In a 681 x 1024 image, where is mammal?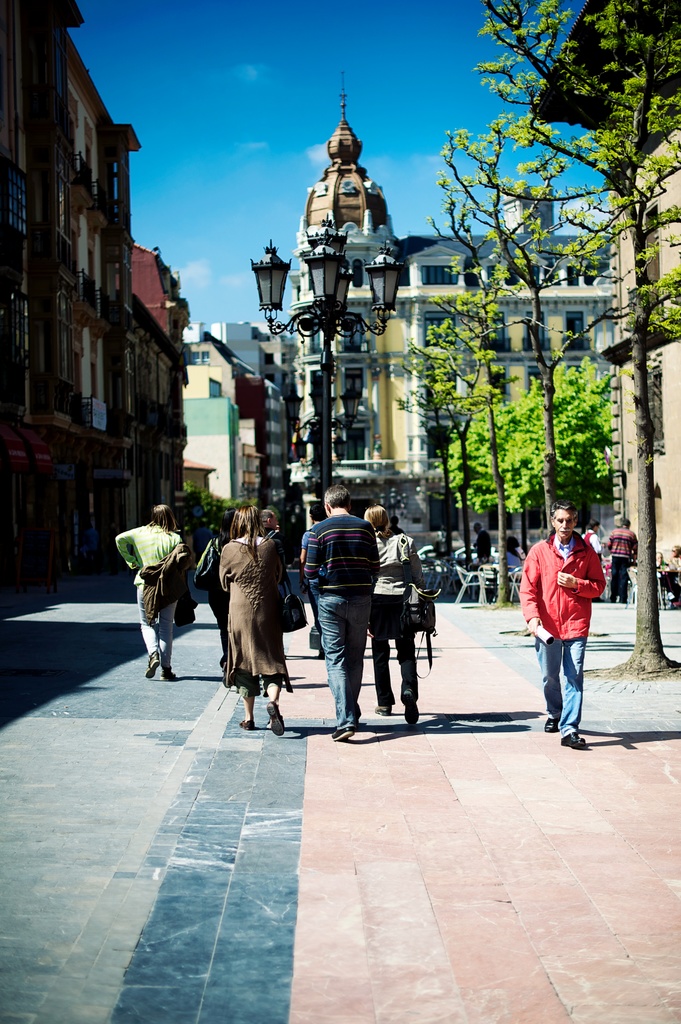
l=611, t=517, r=639, b=601.
